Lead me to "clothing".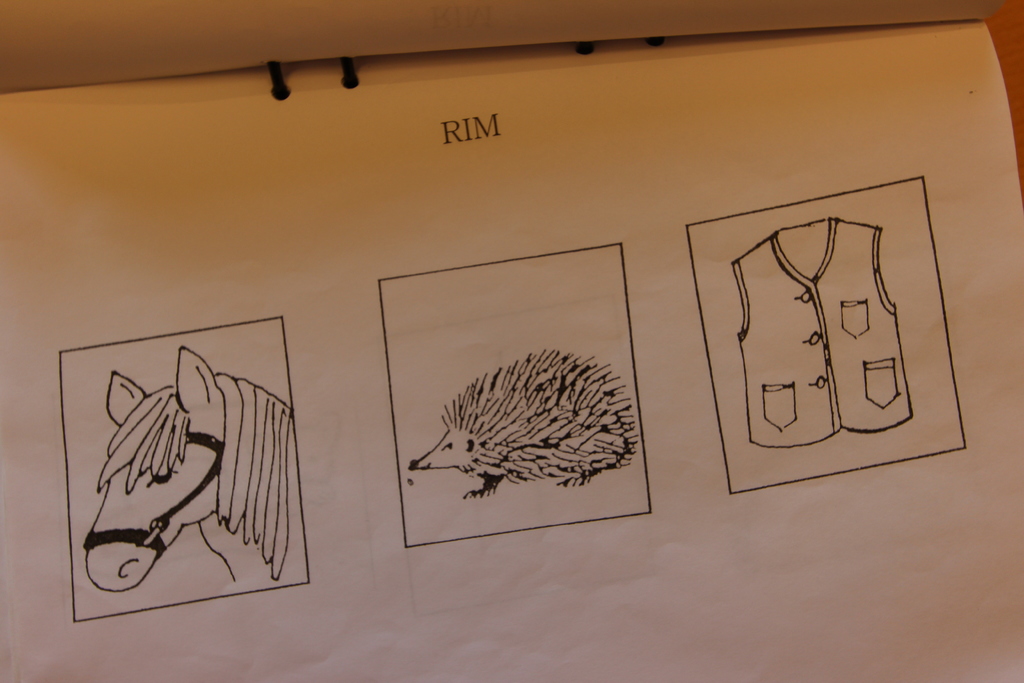
Lead to <region>733, 219, 915, 447</region>.
